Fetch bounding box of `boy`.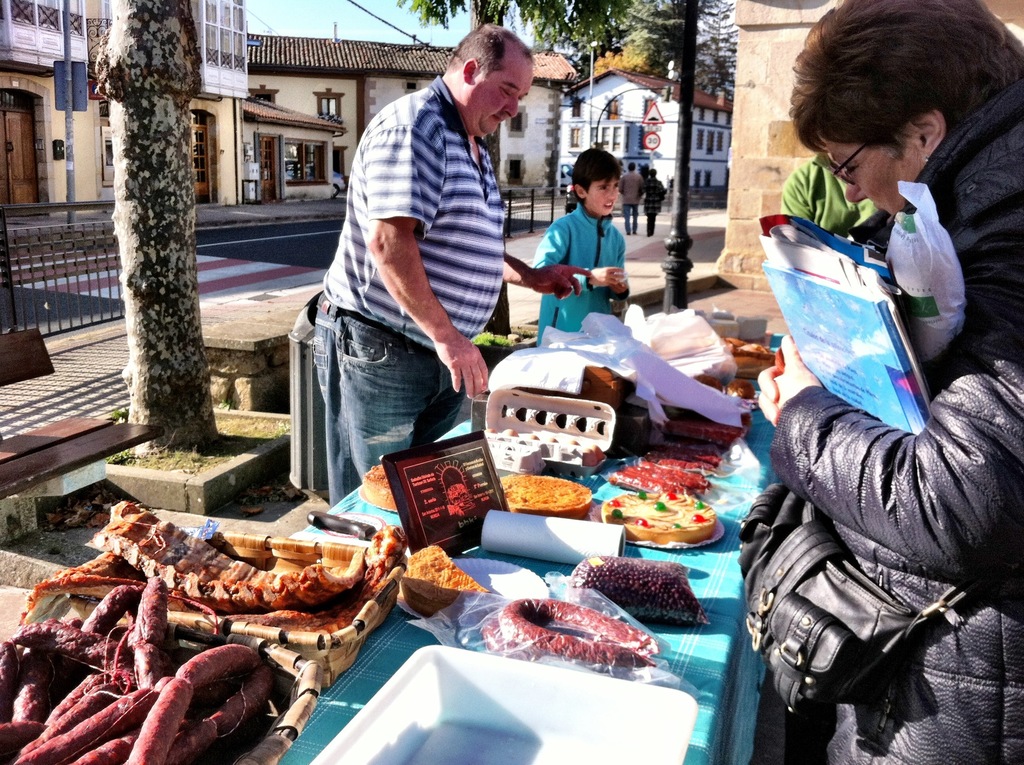
Bbox: {"left": 533, "top": 147, "right": 628, "bottom": 346}.
